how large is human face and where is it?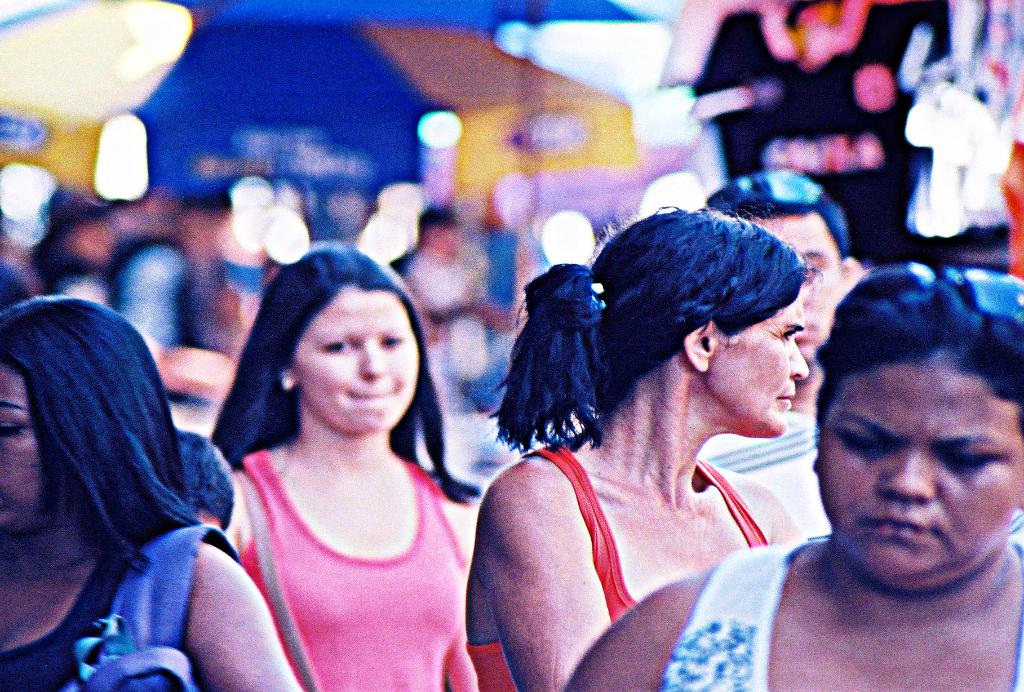
Bounding box: Rect(287, 287, 419, 437).
